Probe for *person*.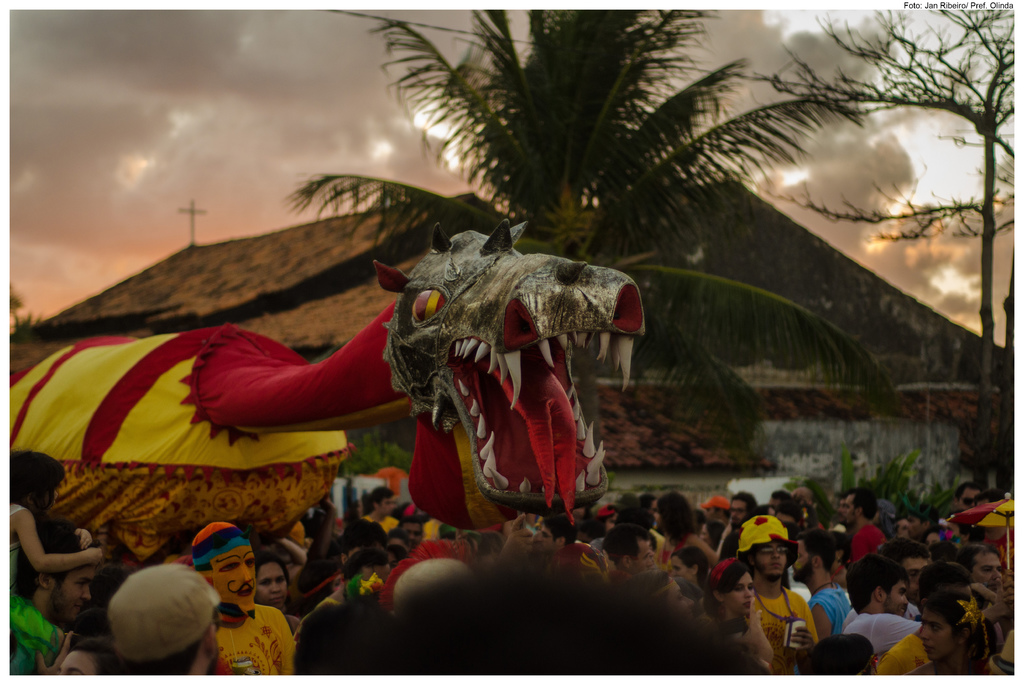
Probe result: (963, 547, 1005, 623).
